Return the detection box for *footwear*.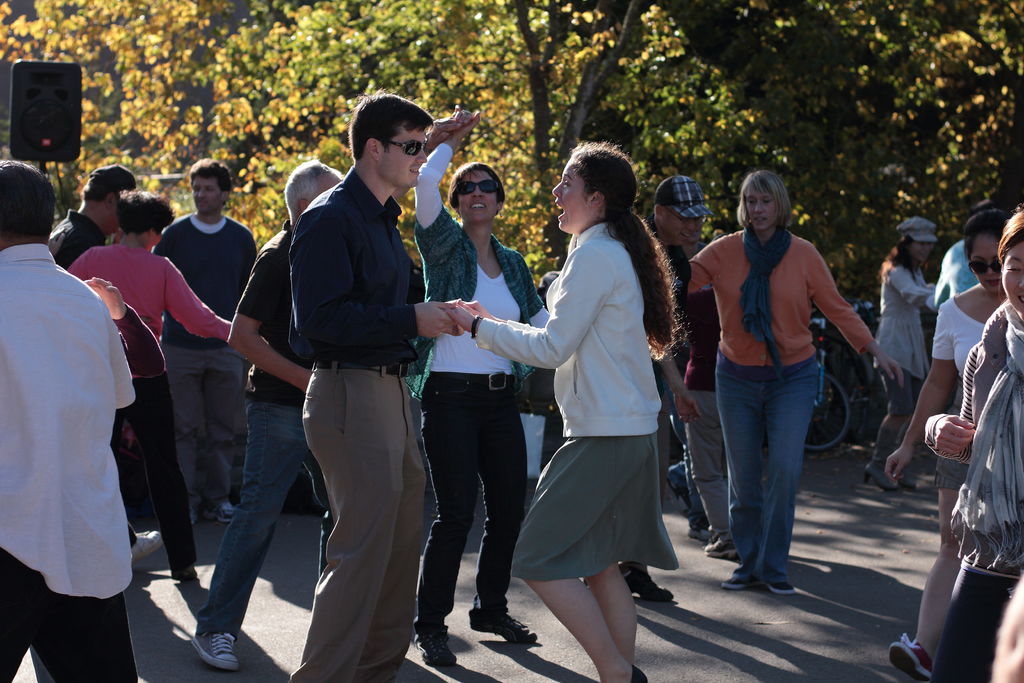
{"x1": 888, "y1": 630, "x2": 935, "y2": 677}.
